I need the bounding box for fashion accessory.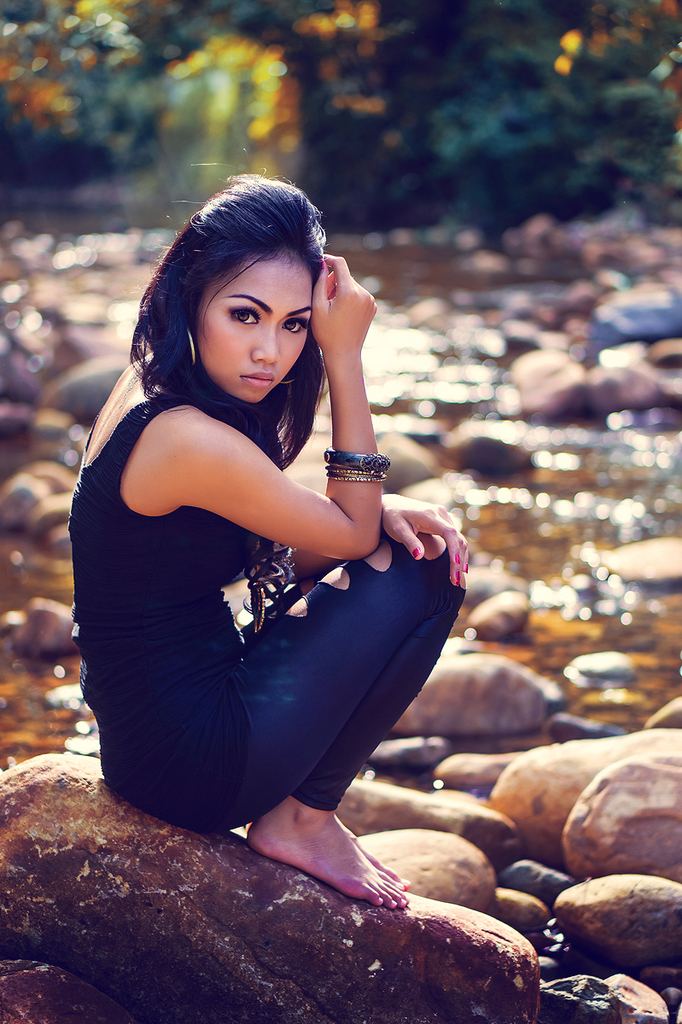
Here it is: Rect(279, 358, 302, 387).
